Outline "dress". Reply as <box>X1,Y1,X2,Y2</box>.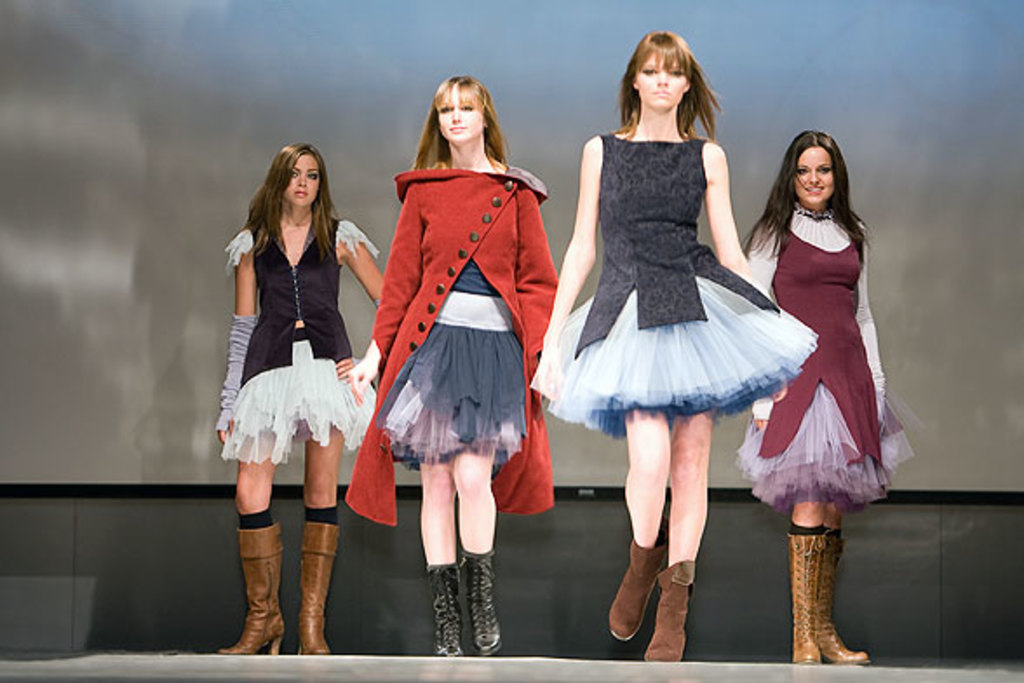
<box>378,256,536,469</box>.
